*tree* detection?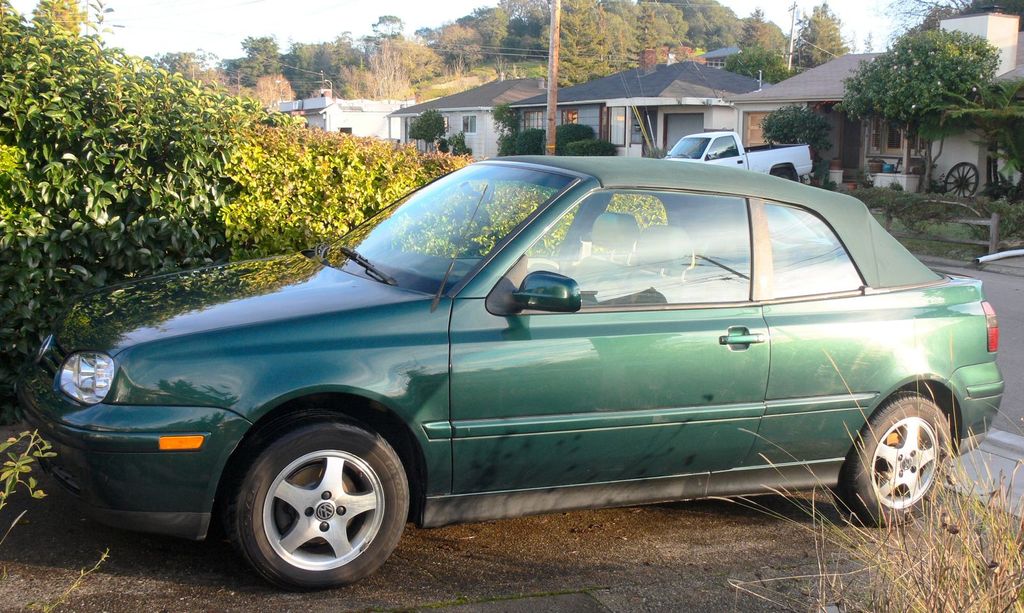
box=[733, 6, 803, 54]
